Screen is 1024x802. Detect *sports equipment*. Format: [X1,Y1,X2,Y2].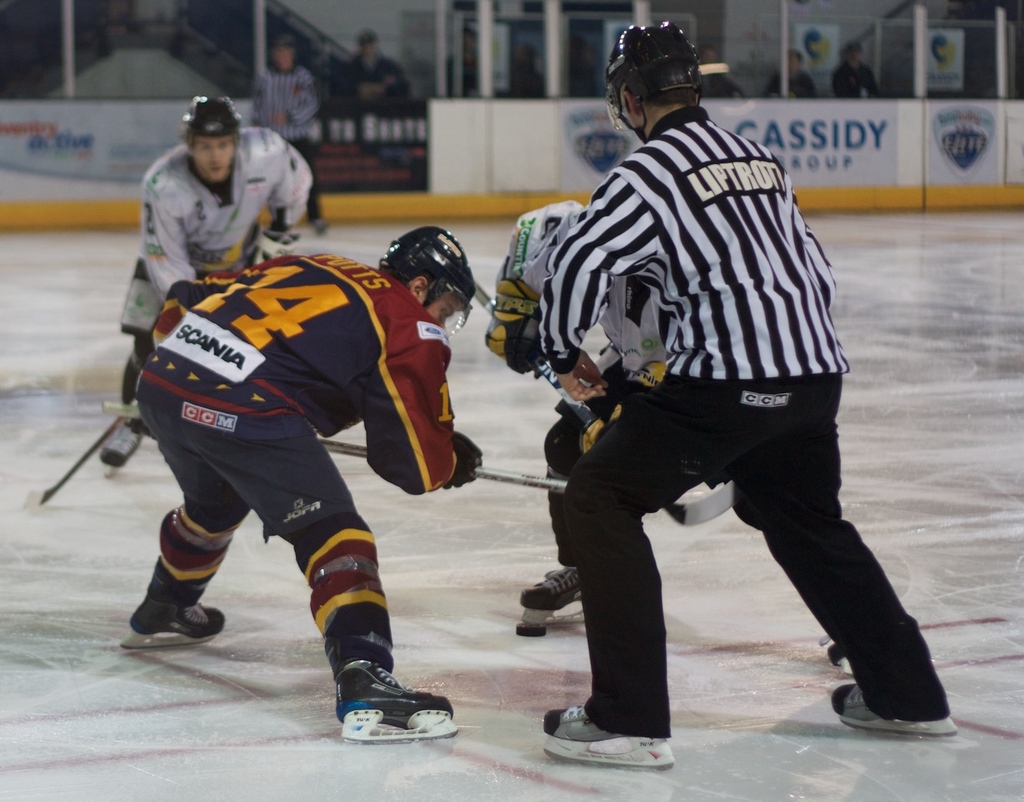
[601,25,701,147].
